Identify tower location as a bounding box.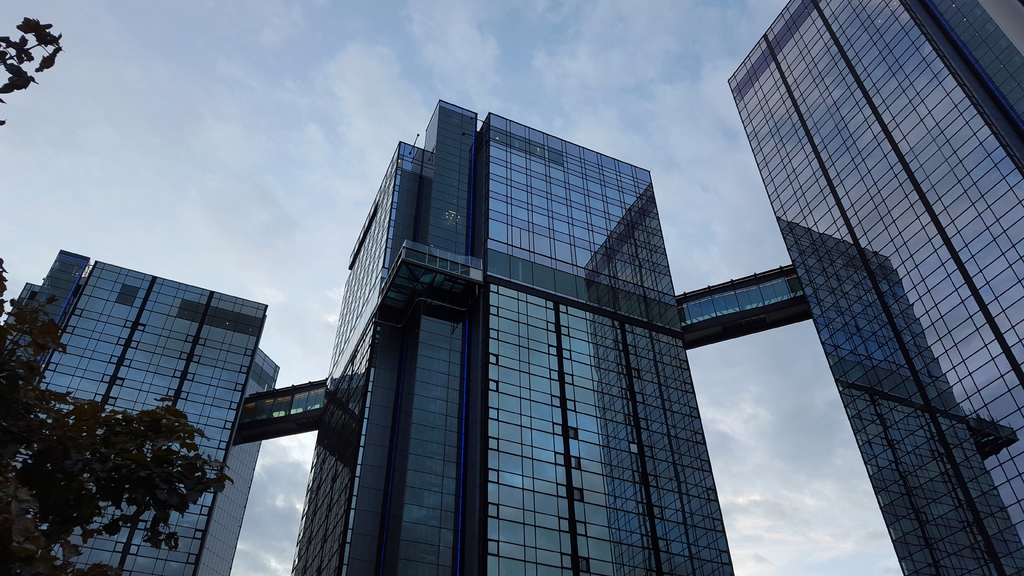
crop(726, 0, 1023, 575).
